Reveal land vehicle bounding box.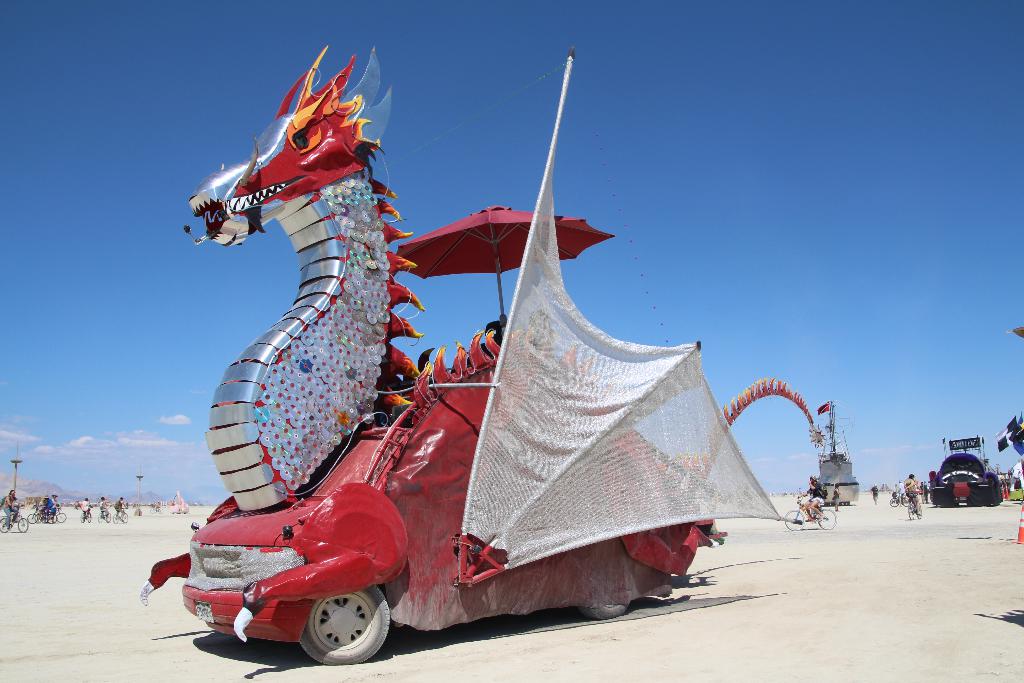
Revealed: left=905, top=490, right=925, bottom=523.
